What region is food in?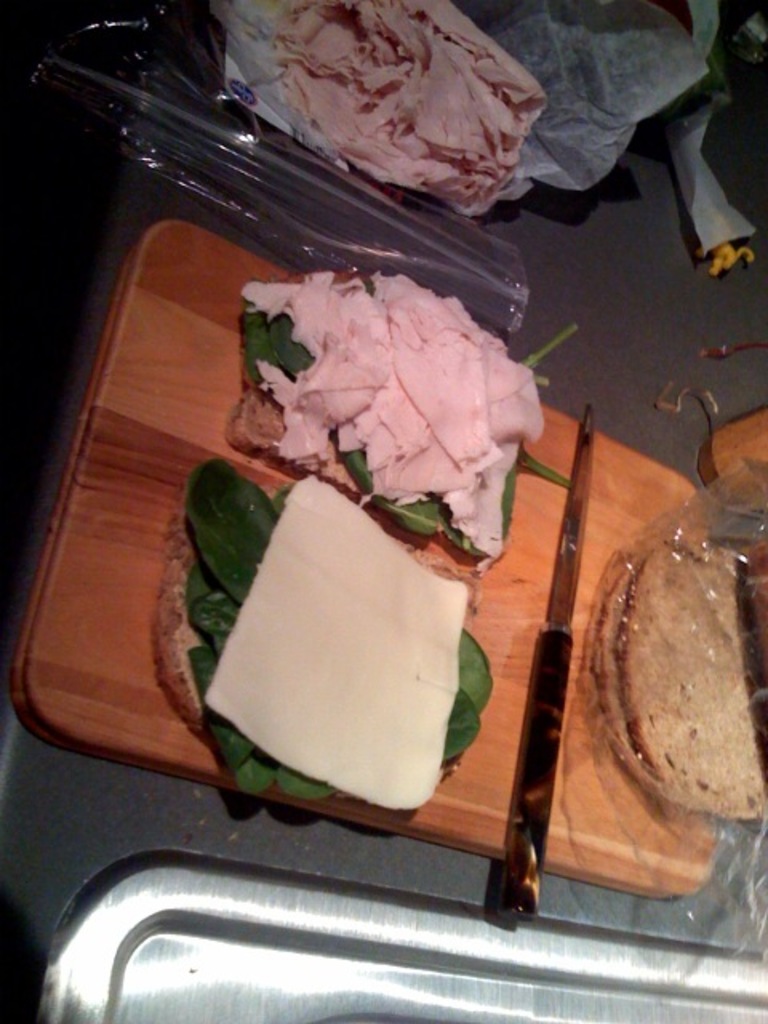
605:482:754:853.
